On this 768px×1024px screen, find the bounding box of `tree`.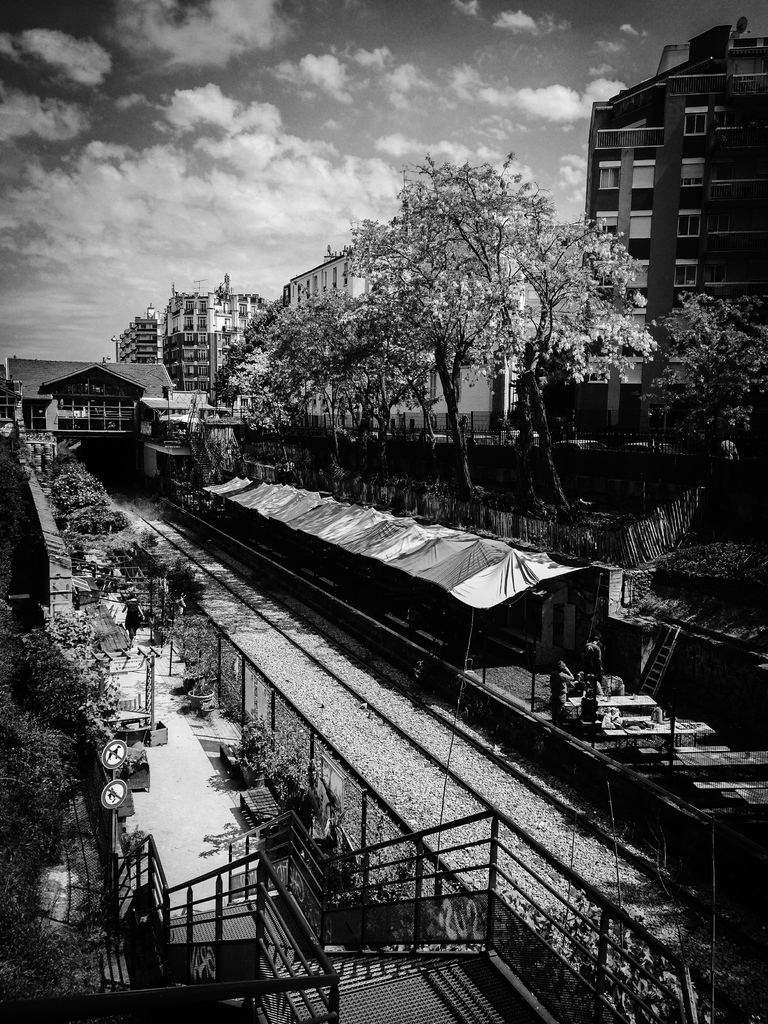
Bounding box: box=[441, 165, 660, 534].
